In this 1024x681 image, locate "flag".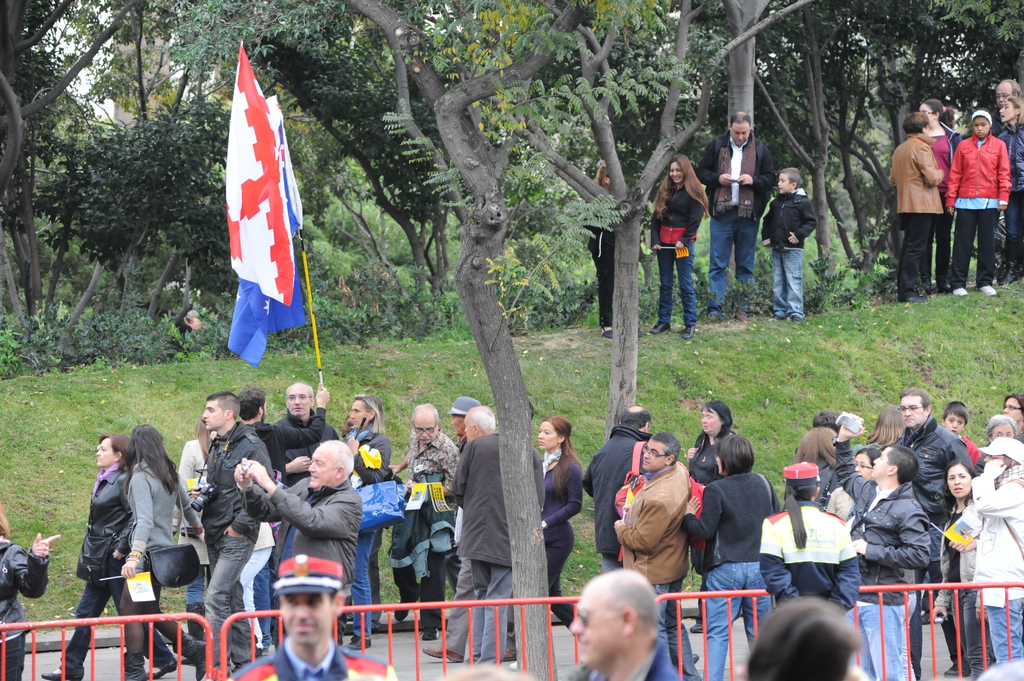
Bounding box: region(184, 479, 207, 490).
